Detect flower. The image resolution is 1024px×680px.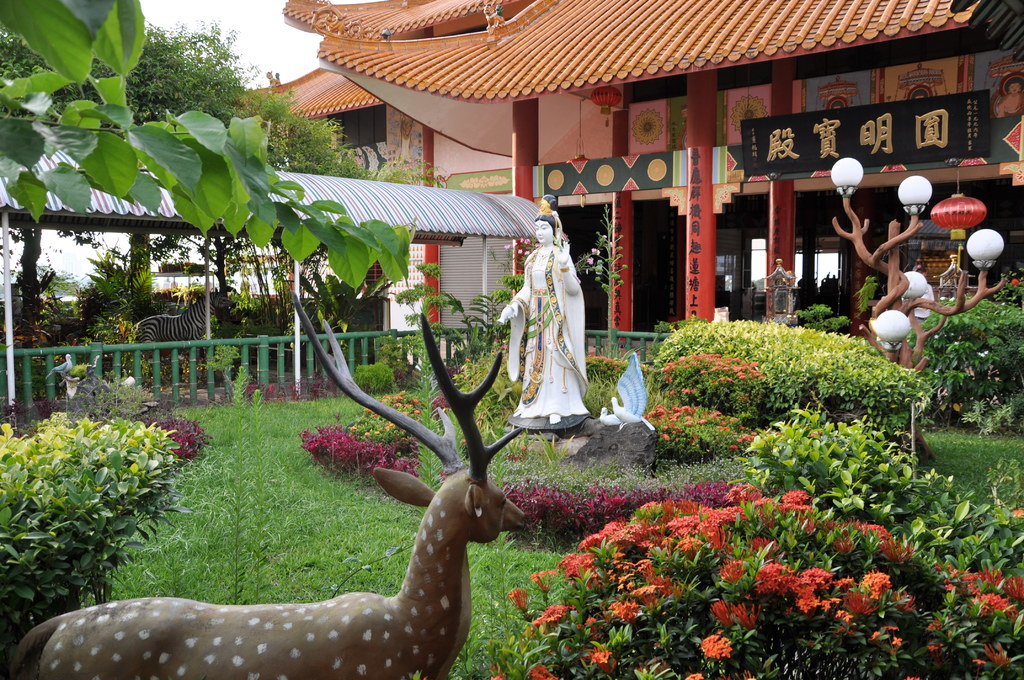
box=[977, 352, 988, 357].
